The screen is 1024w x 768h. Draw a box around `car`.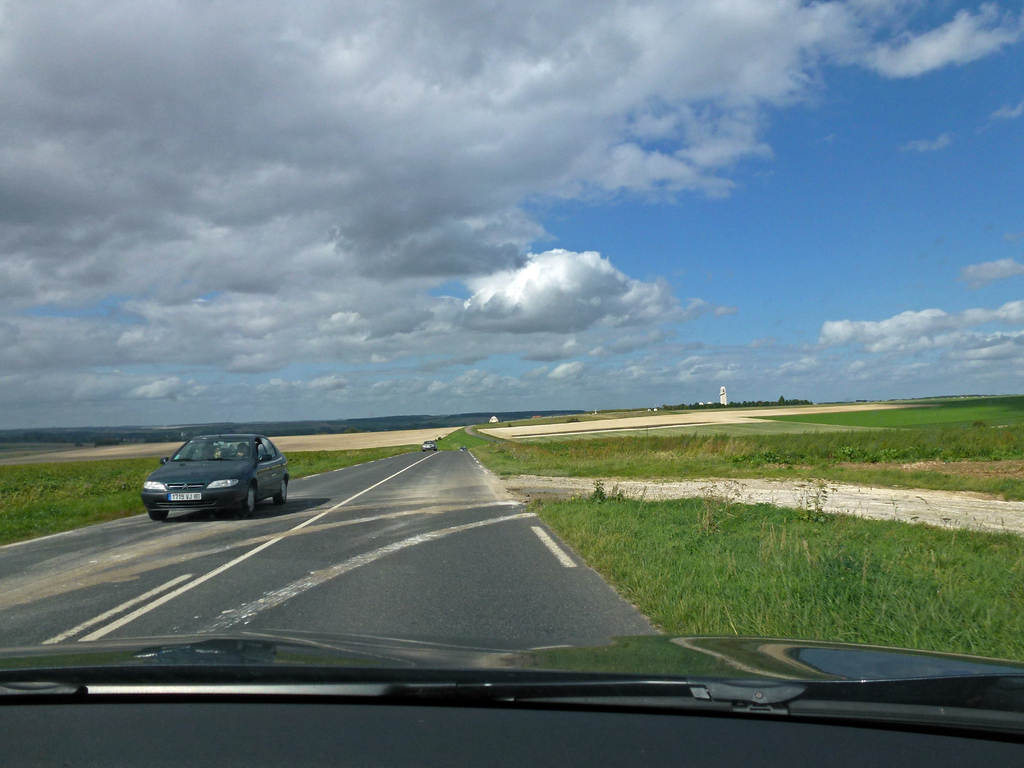
[0, 0, 1023, 767].
